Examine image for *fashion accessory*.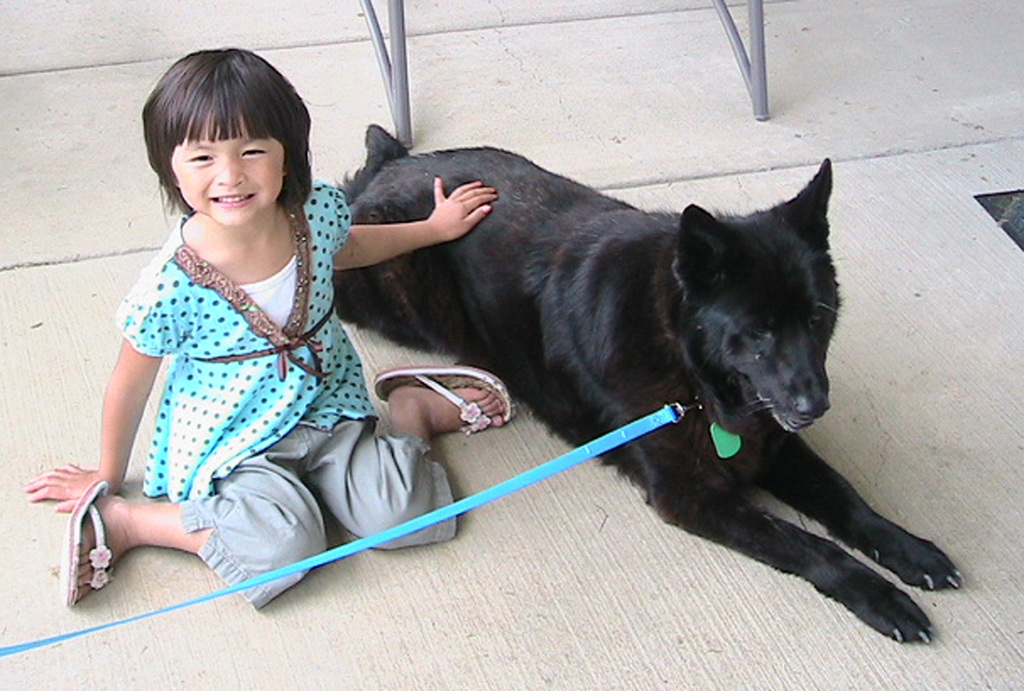
Examination result: bbox=(371, 365, 515, 437).
